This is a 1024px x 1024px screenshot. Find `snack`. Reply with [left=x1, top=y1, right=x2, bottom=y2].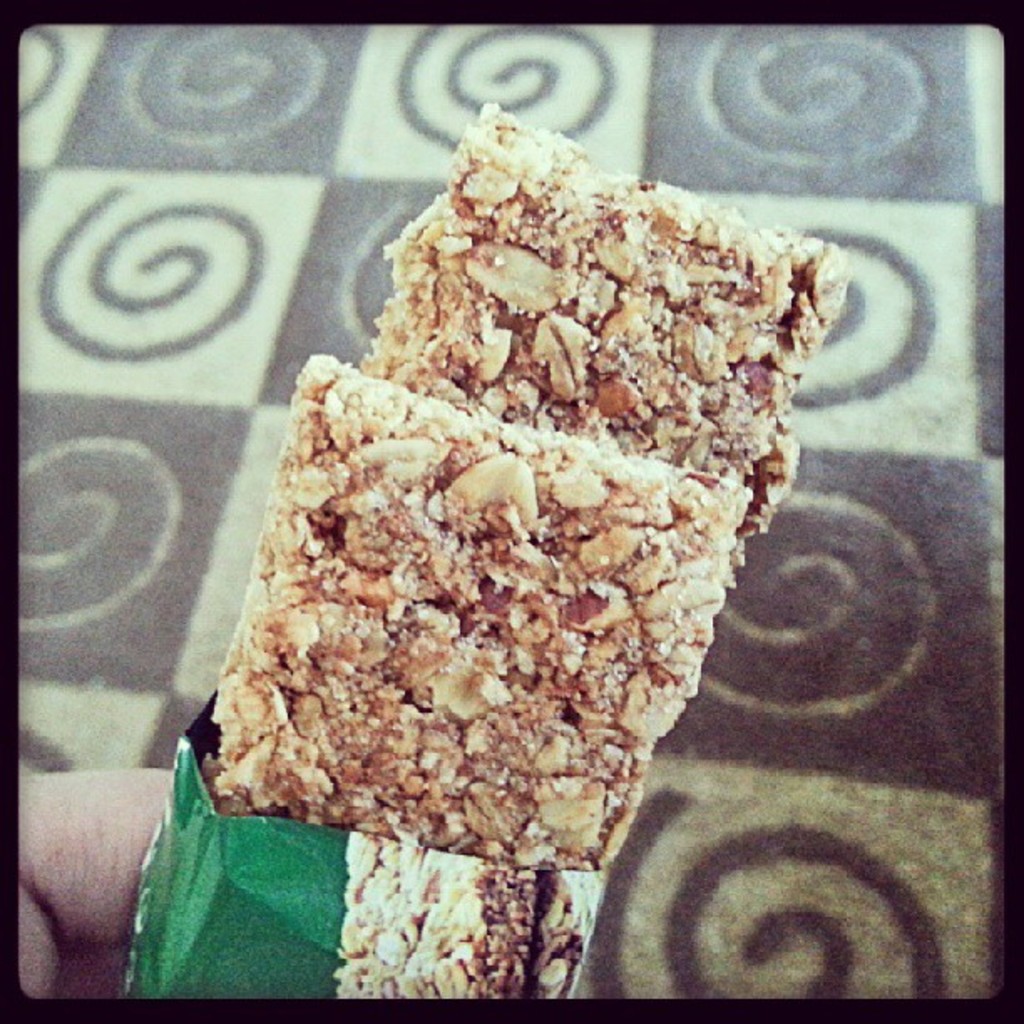
[left=355, top=95, right=842, bottom=534].
